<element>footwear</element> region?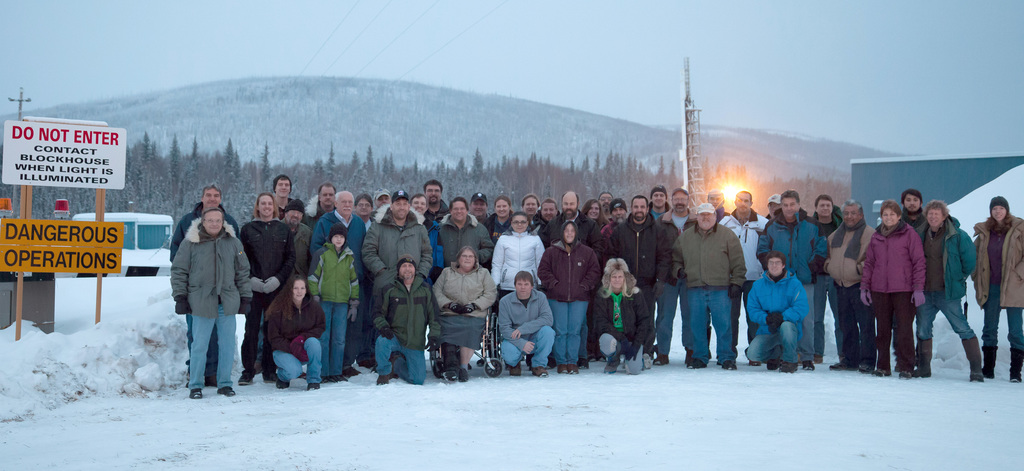
<box>277,378,293,388</box>
